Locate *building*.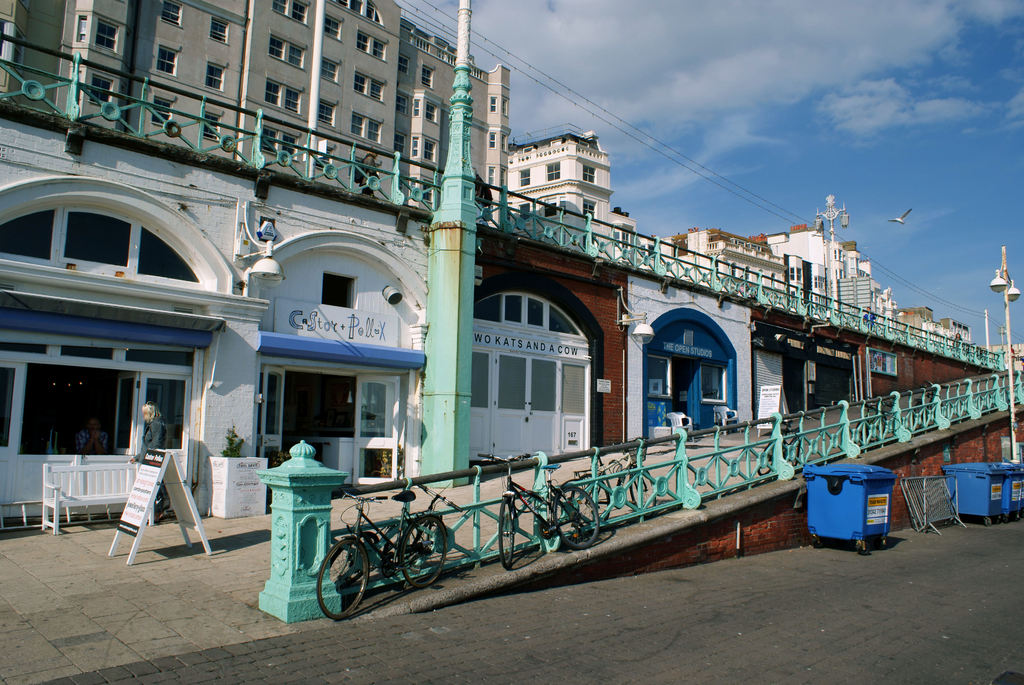
Bounding box: bbox=[0, 0, 516, 223].
